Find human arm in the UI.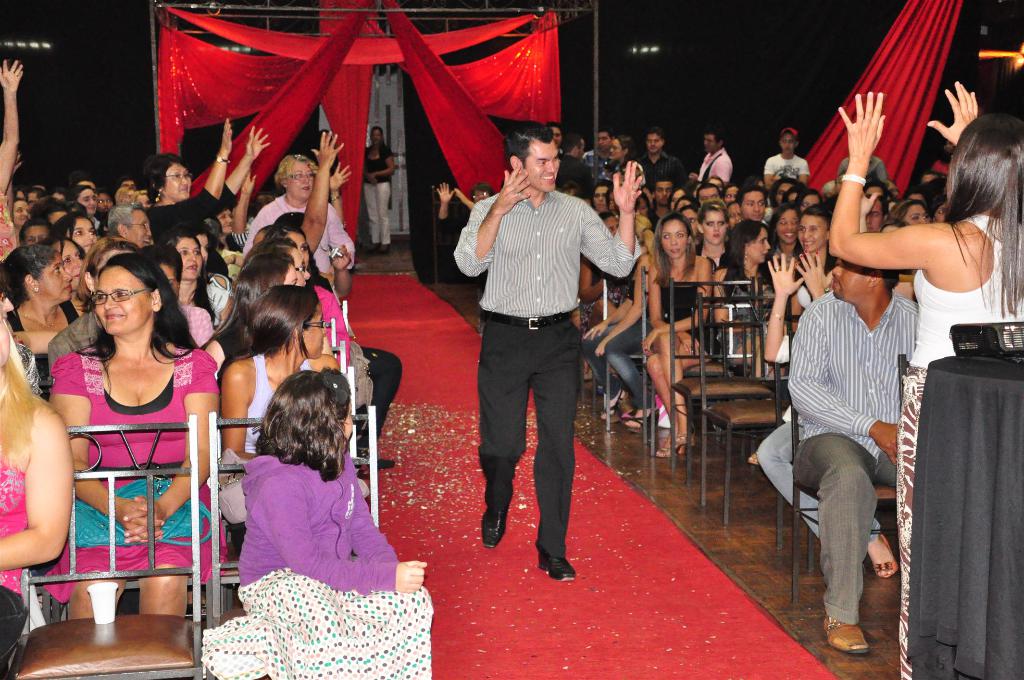
UI element at bbox=[0, 400, 75, 576].
